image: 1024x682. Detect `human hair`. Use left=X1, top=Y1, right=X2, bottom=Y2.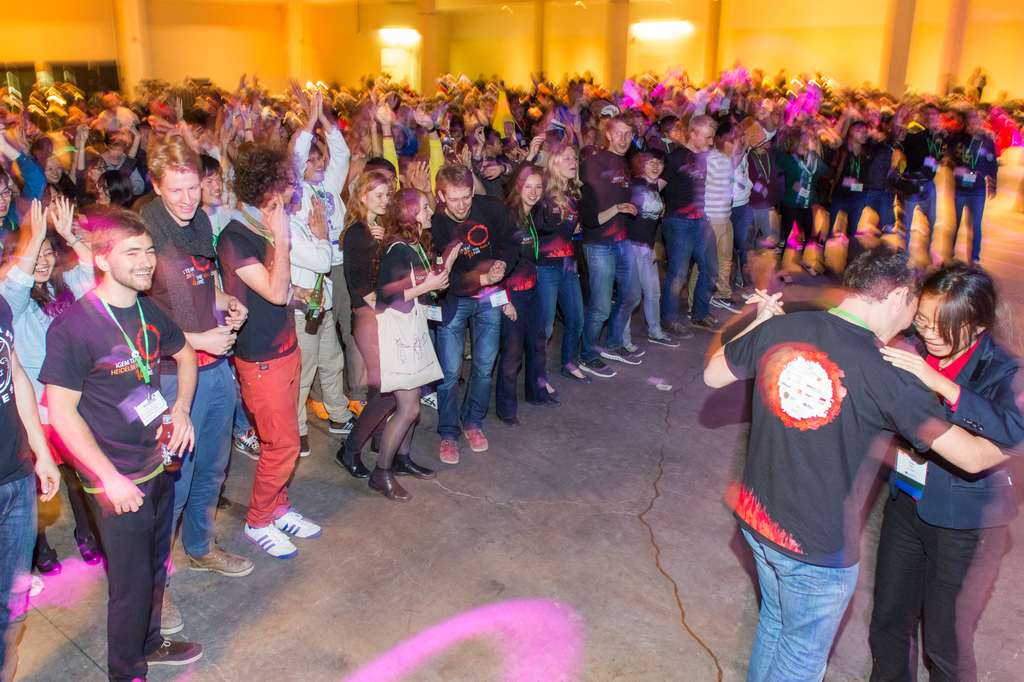
left=234, top=148, right=305, bottom=210.
